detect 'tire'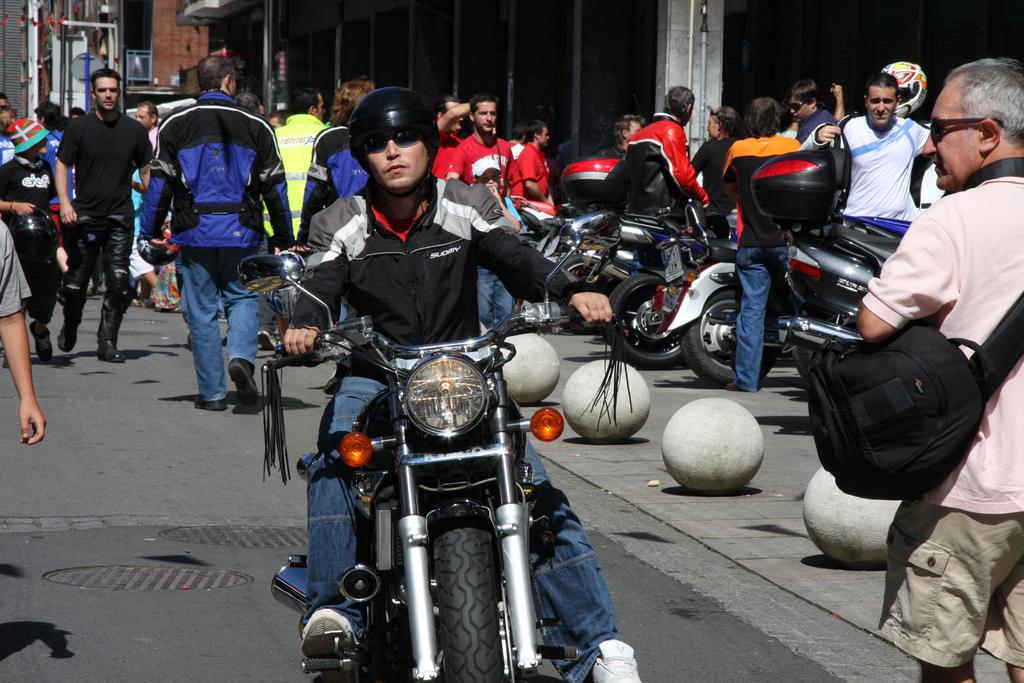
region(612, 276, 691, 368)
